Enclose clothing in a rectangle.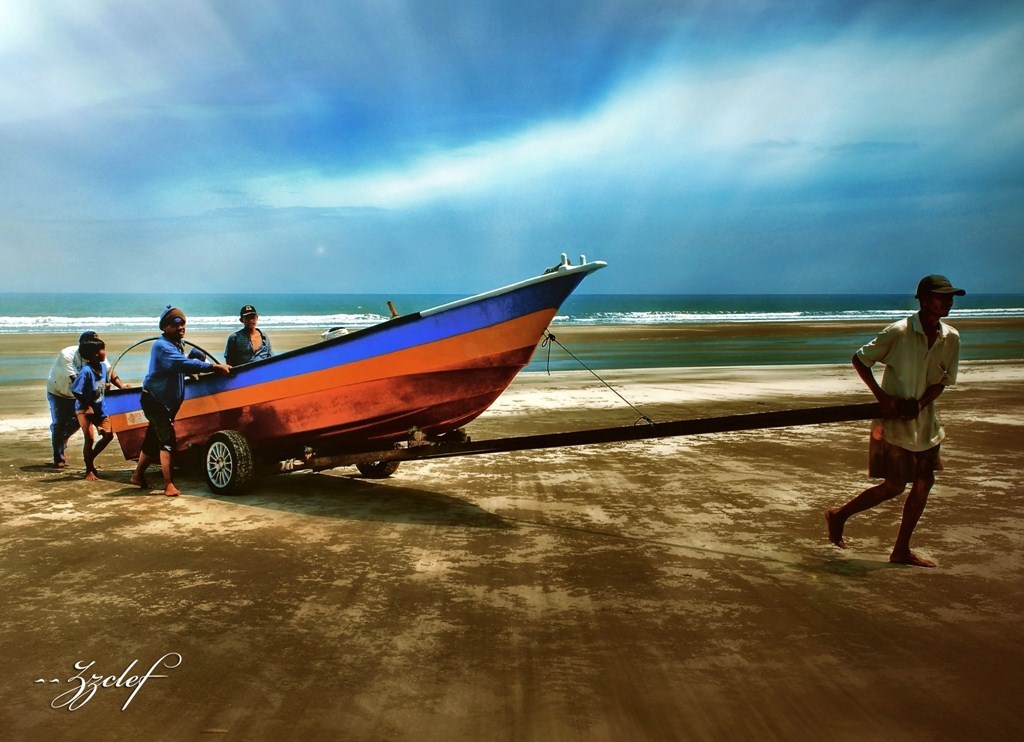
x1=73, y1=362, x2=116, y2=435.
